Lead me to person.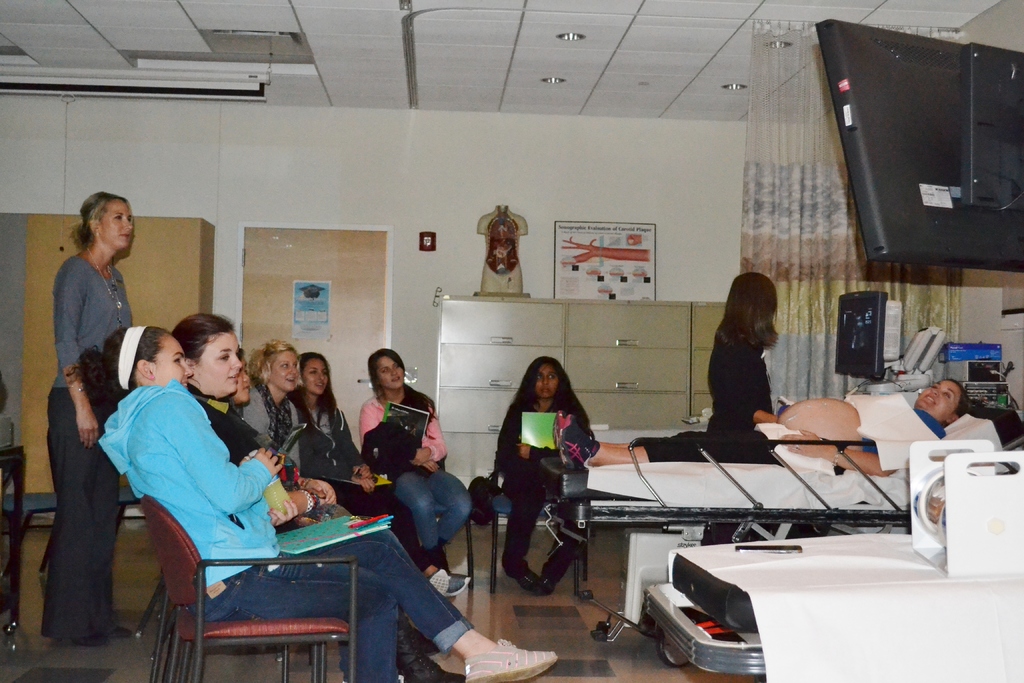
Lead to bbox=(586, 377, 968, 477).
